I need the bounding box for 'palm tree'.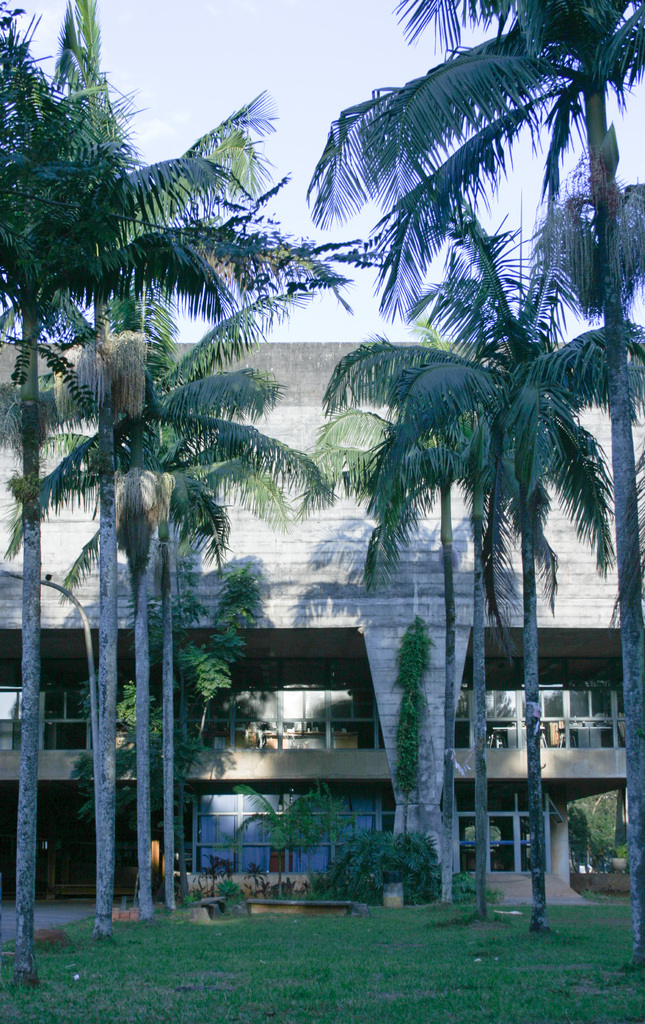
Here it is: Rect(444, 220, 601, 600).
